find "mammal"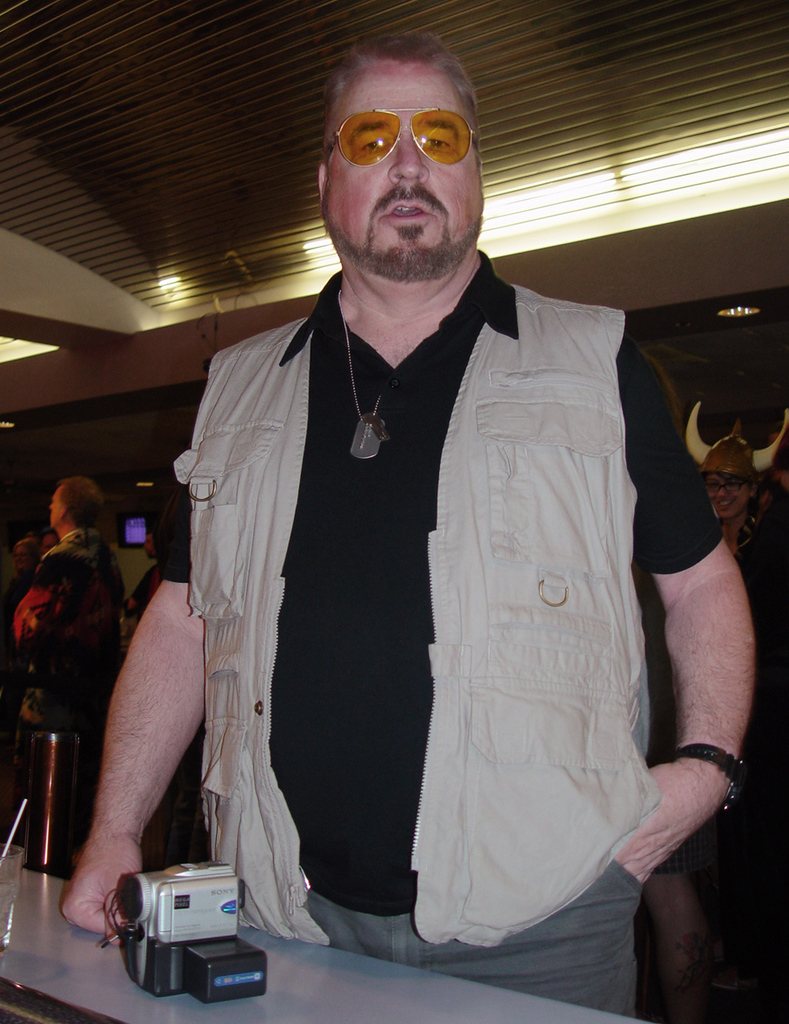
region(15, 476, 114, 723)
